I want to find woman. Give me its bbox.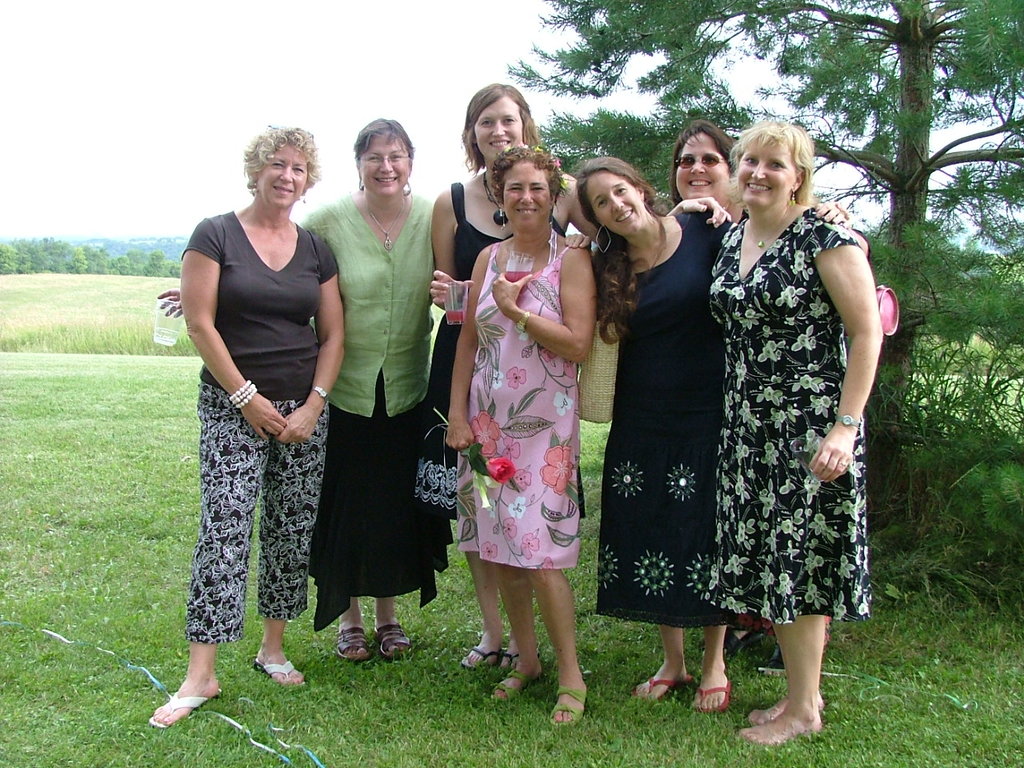
l=698, t=105, r=883, b=750.
